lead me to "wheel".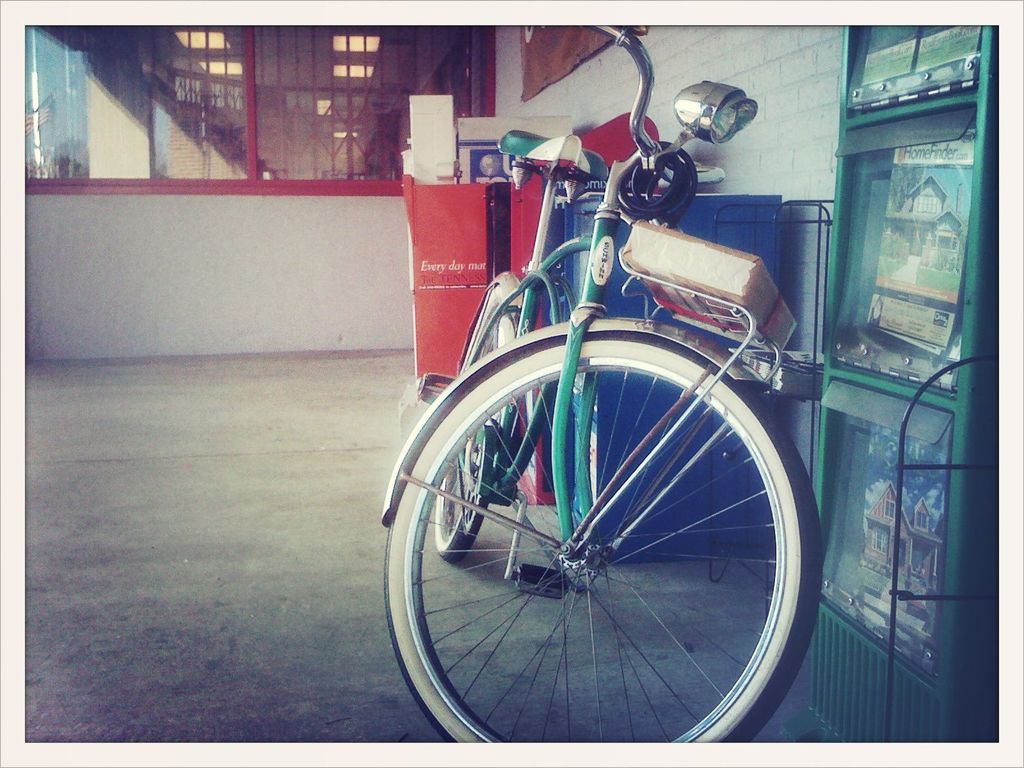
Lead to bbox=[408, 320, 795, 752].
